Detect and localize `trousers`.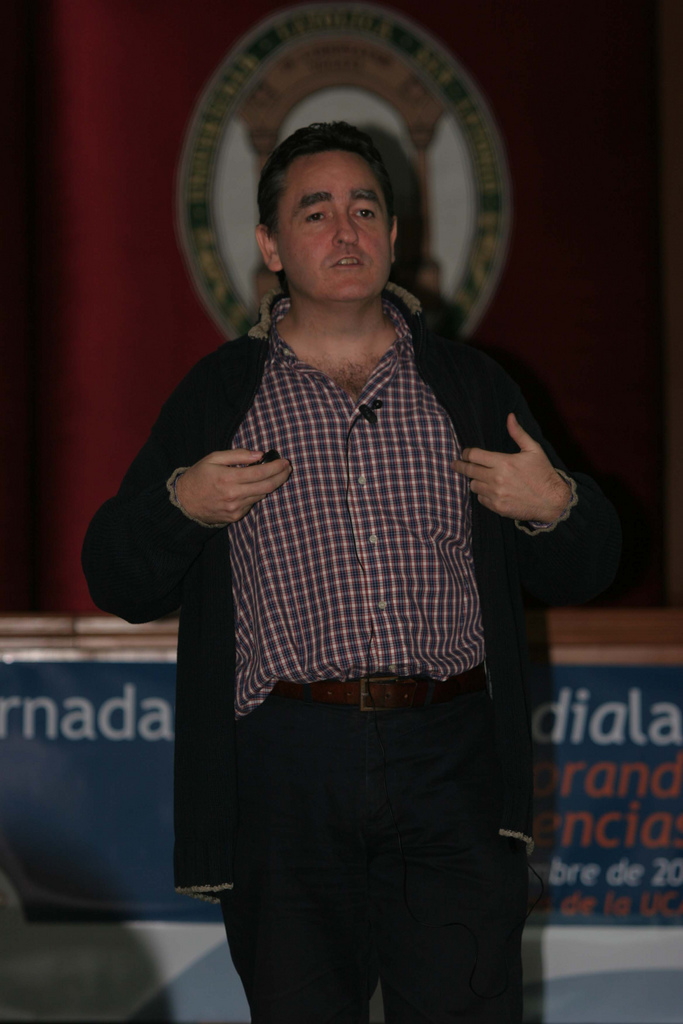
Localized at 181 672 543 985.
